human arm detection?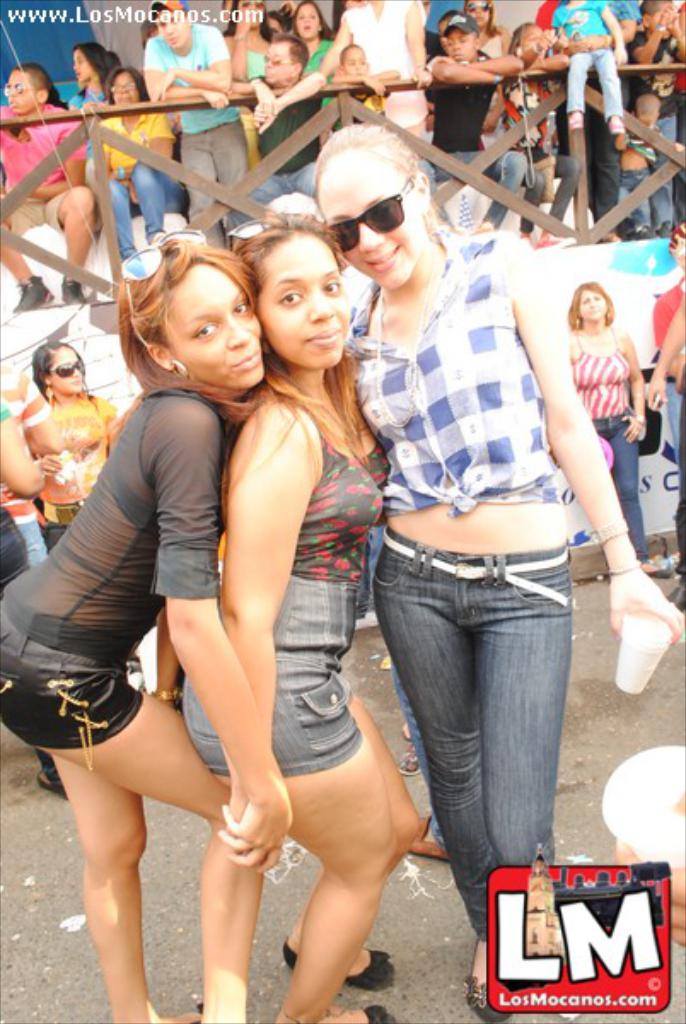
<box>517,251,666,654</box>
